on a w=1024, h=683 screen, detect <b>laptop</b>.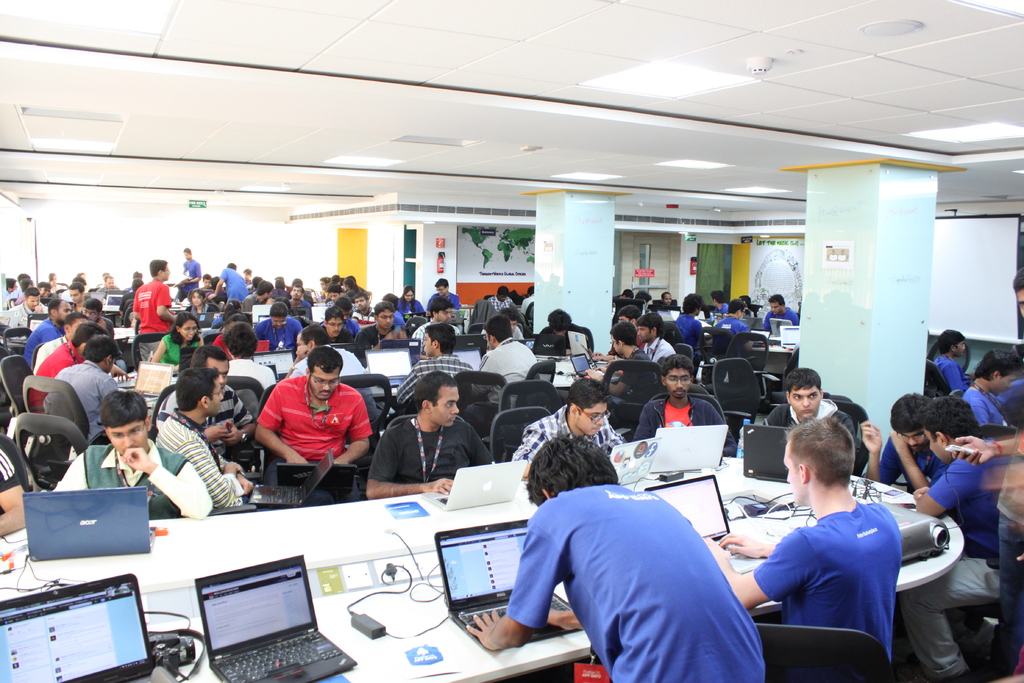
(left=609, top=439, right=662, bottom=486).
